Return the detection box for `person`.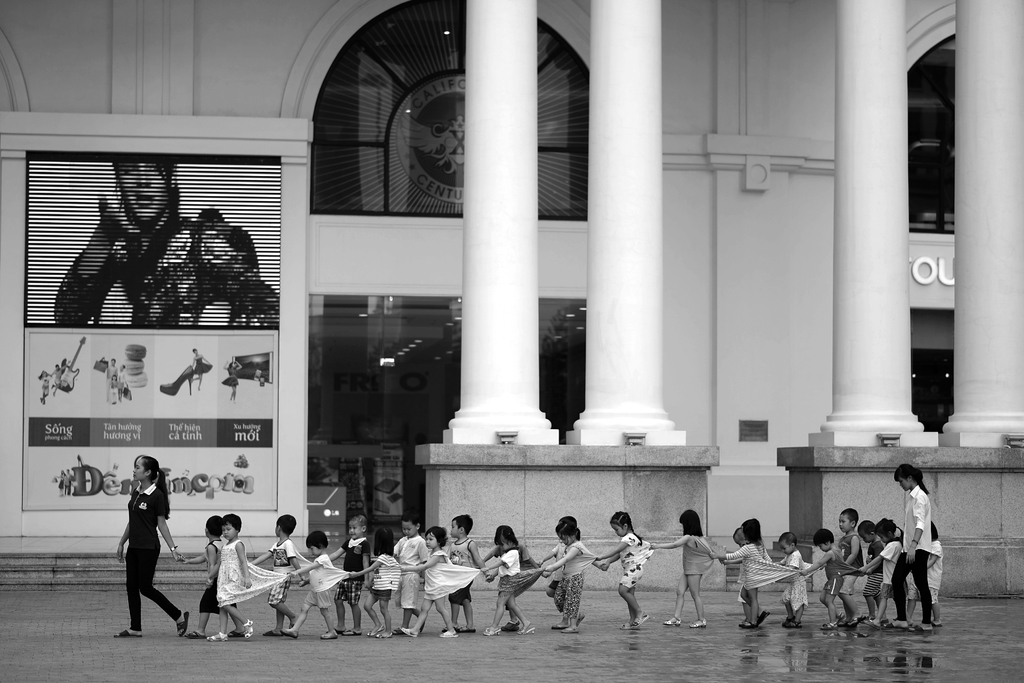
[x1=931, y1=525, x2=943, y2=625].
